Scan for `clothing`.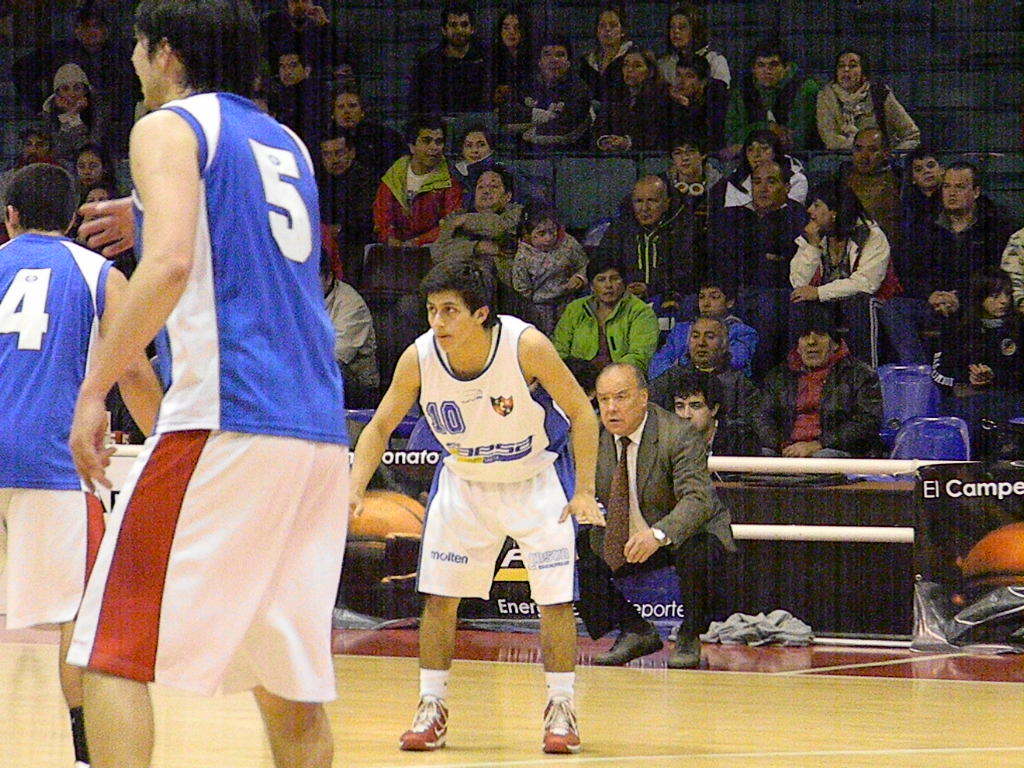
Scan result: BBox(646, 313, 762, 377).
